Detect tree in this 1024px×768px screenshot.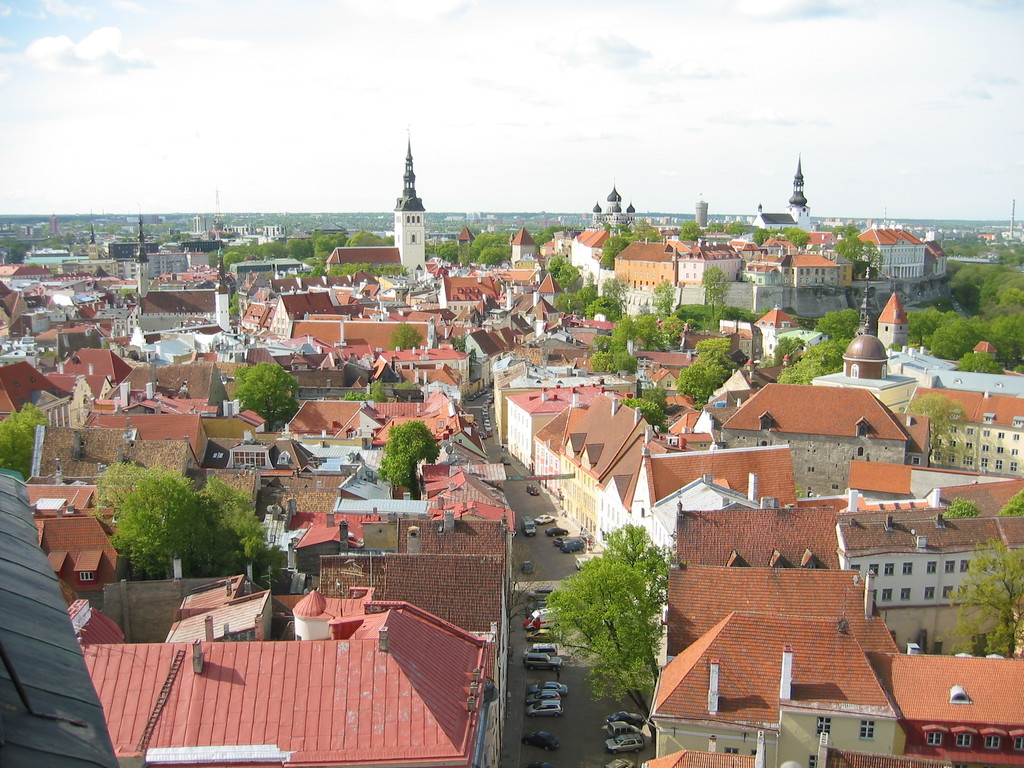
Detection: box(691, 335, 741, 370).
